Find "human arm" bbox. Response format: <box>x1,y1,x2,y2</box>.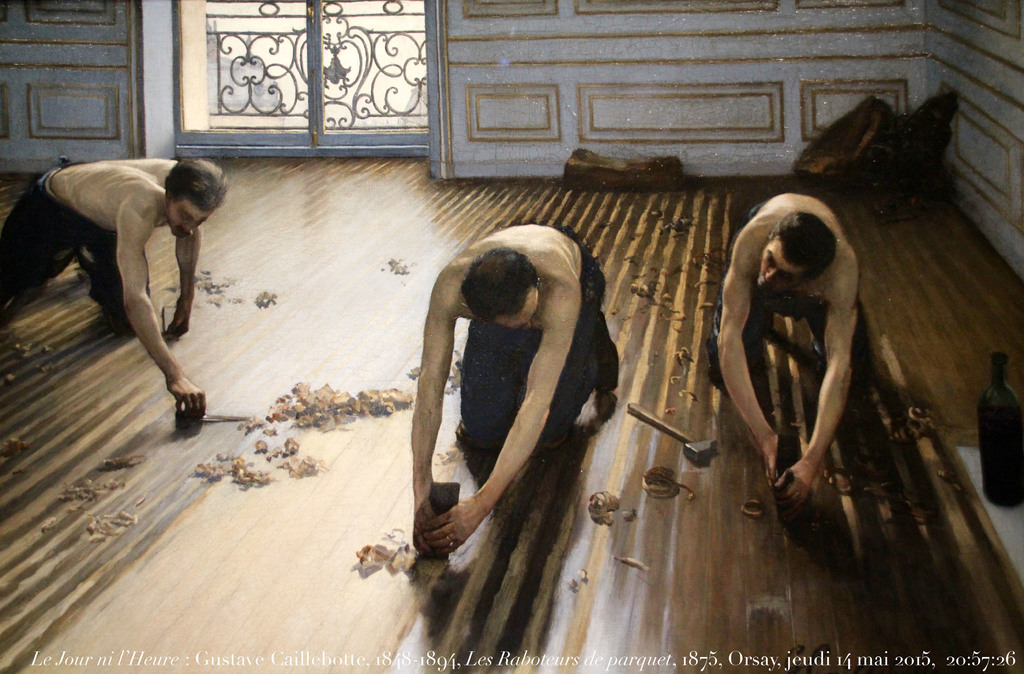
<box>788,248,855,515</box>.
